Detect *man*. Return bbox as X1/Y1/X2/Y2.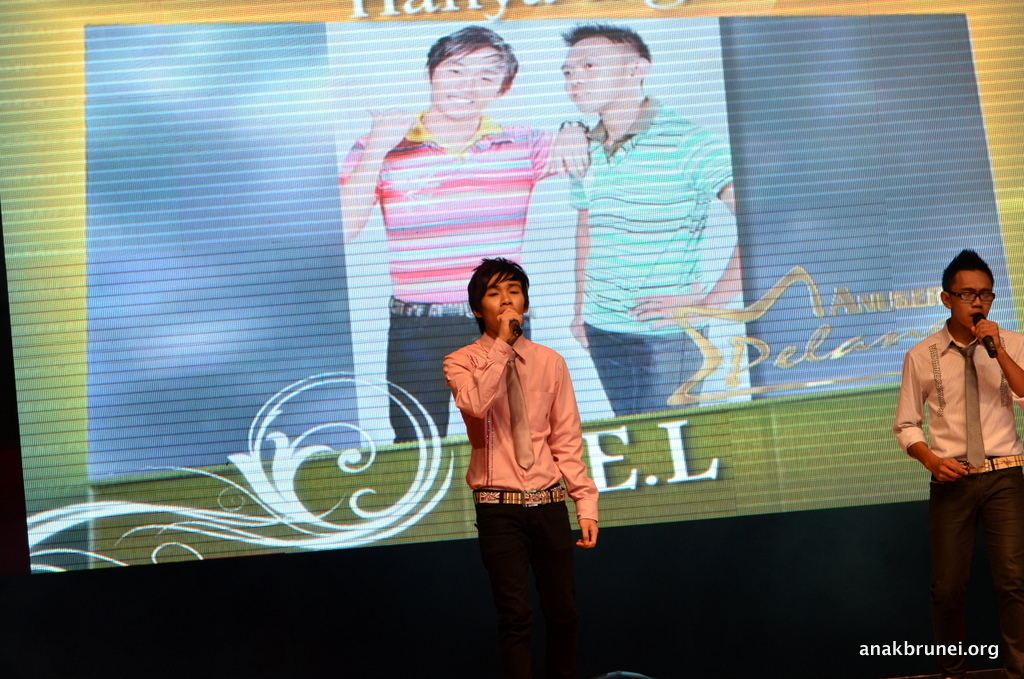
440/257/598/678.
